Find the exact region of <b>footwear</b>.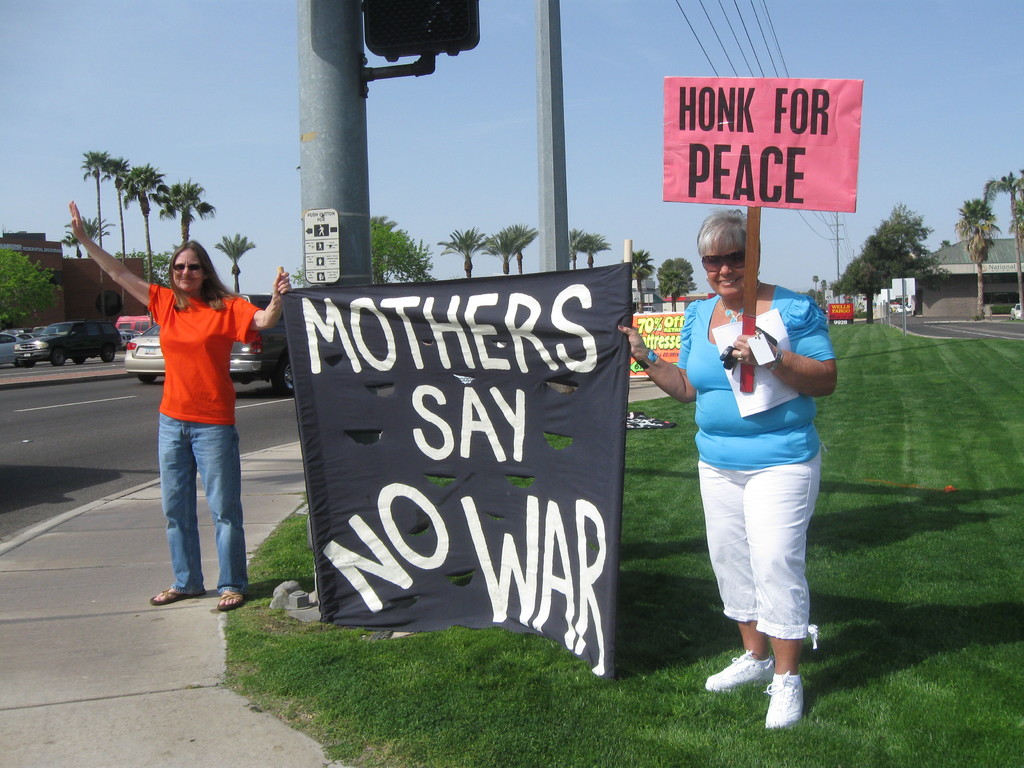
Exact region: detection(737, 653, 817, 730).
